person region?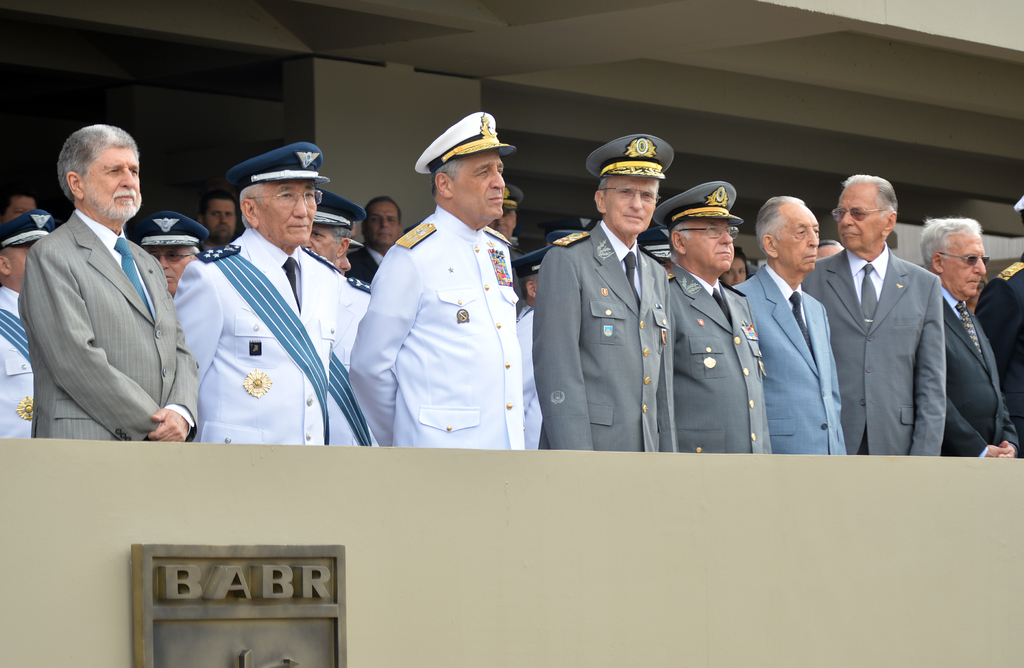
bbox=[0, 193, 40, 221]
